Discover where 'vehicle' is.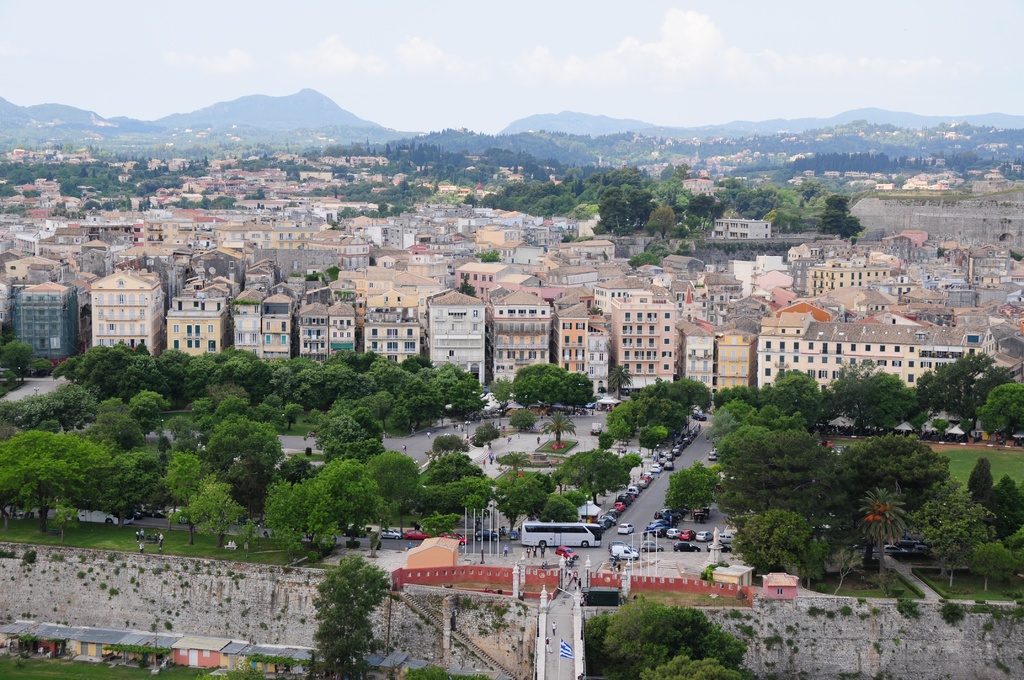
Discovered at Rect(683, 528, 696, 543).
